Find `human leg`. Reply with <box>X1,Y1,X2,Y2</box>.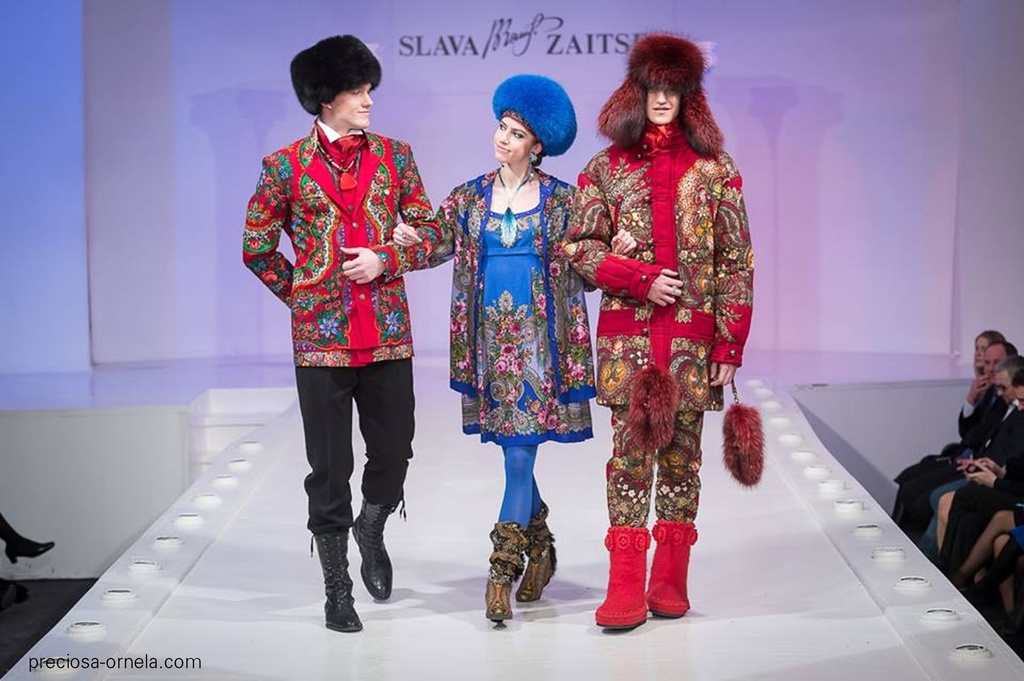
<box>589,301,644,631</box>.
